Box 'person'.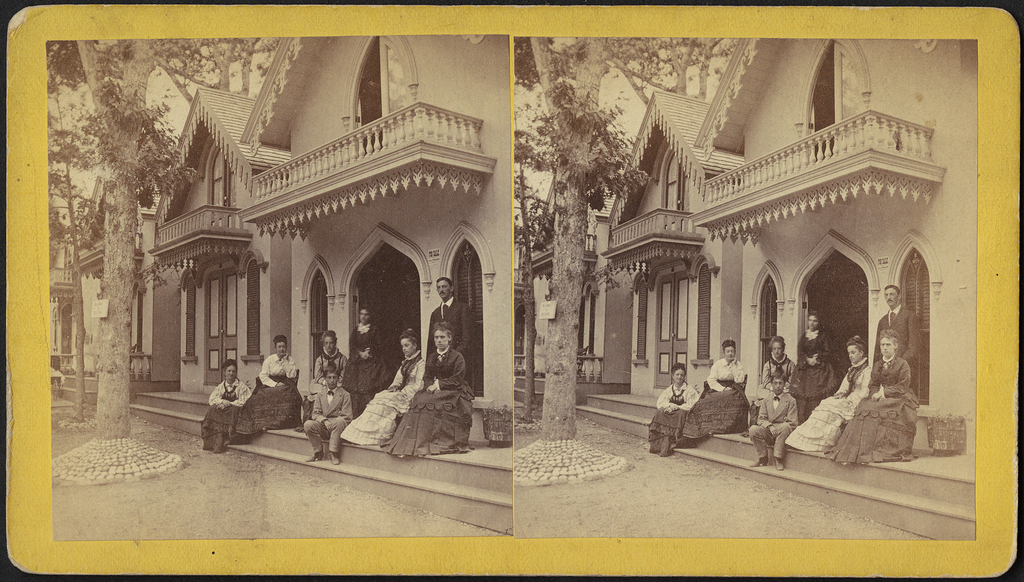
crop(346, 336, 431, 446).
